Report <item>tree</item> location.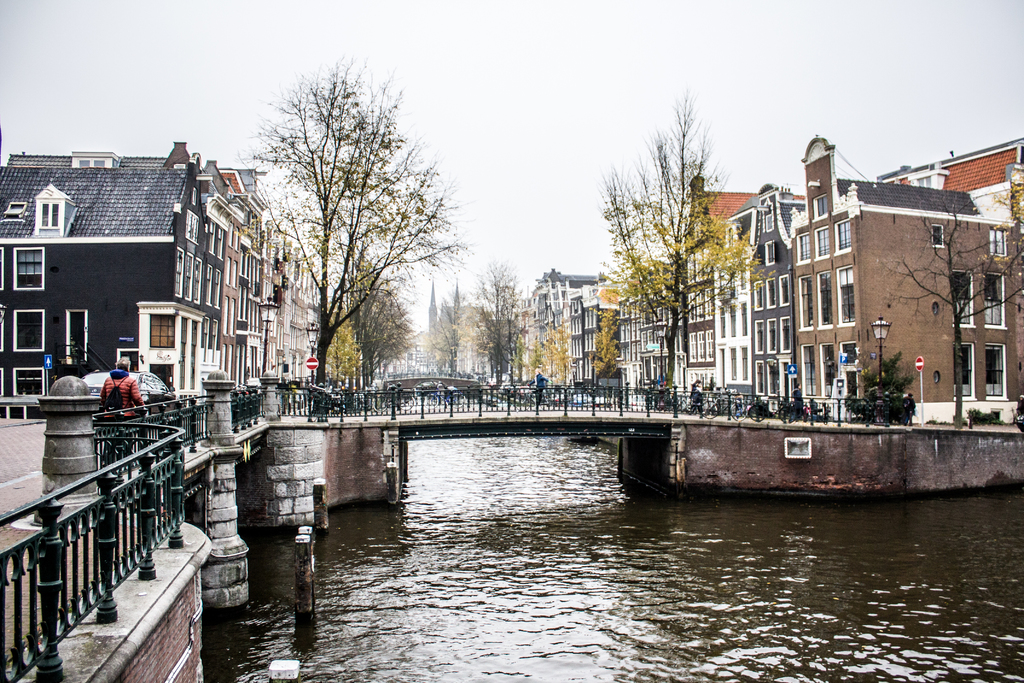
Report: 555/322/565/387.
